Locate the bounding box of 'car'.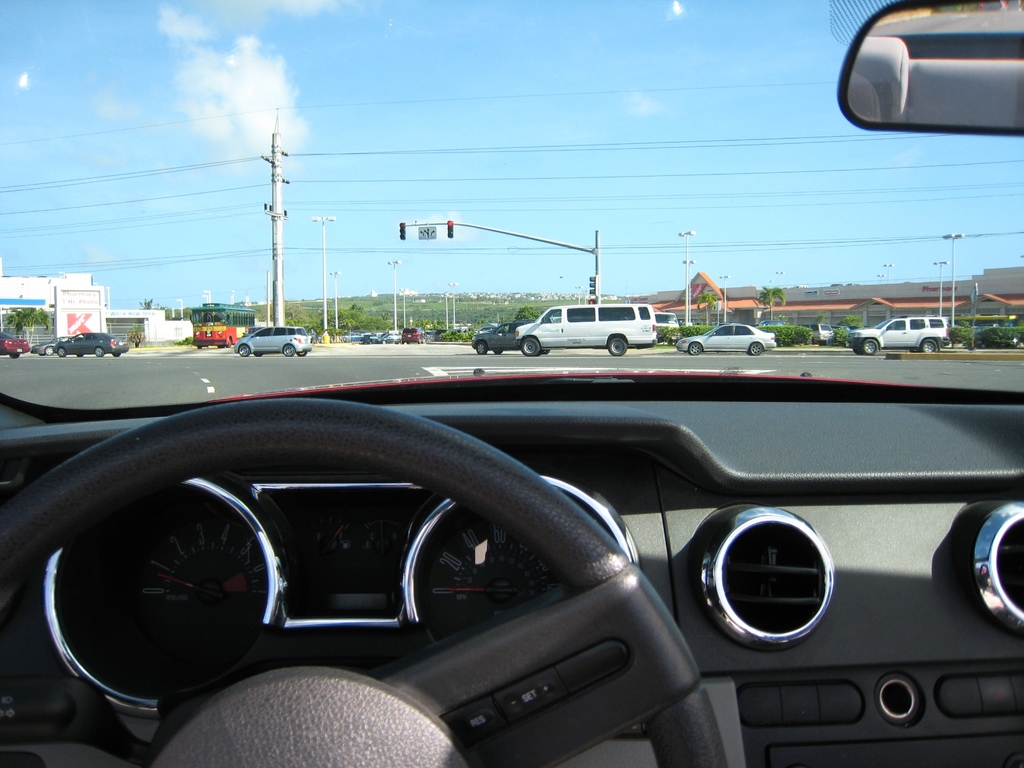
Bounding box: [350,324,428,345].
